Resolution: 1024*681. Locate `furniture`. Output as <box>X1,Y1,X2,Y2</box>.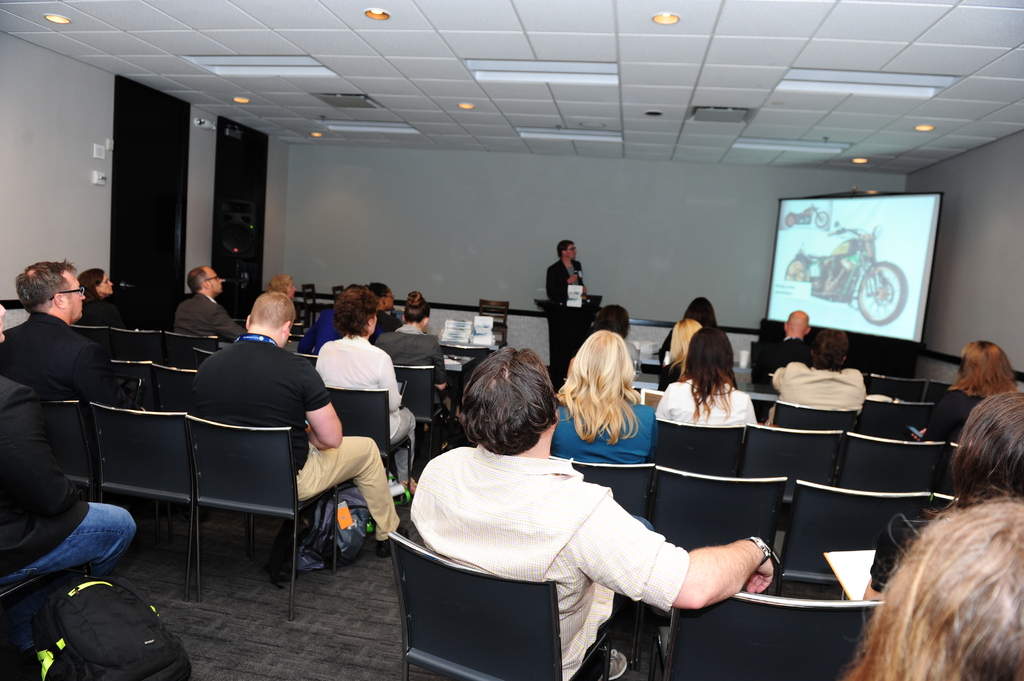
<box>152,367,200,397</box>.
